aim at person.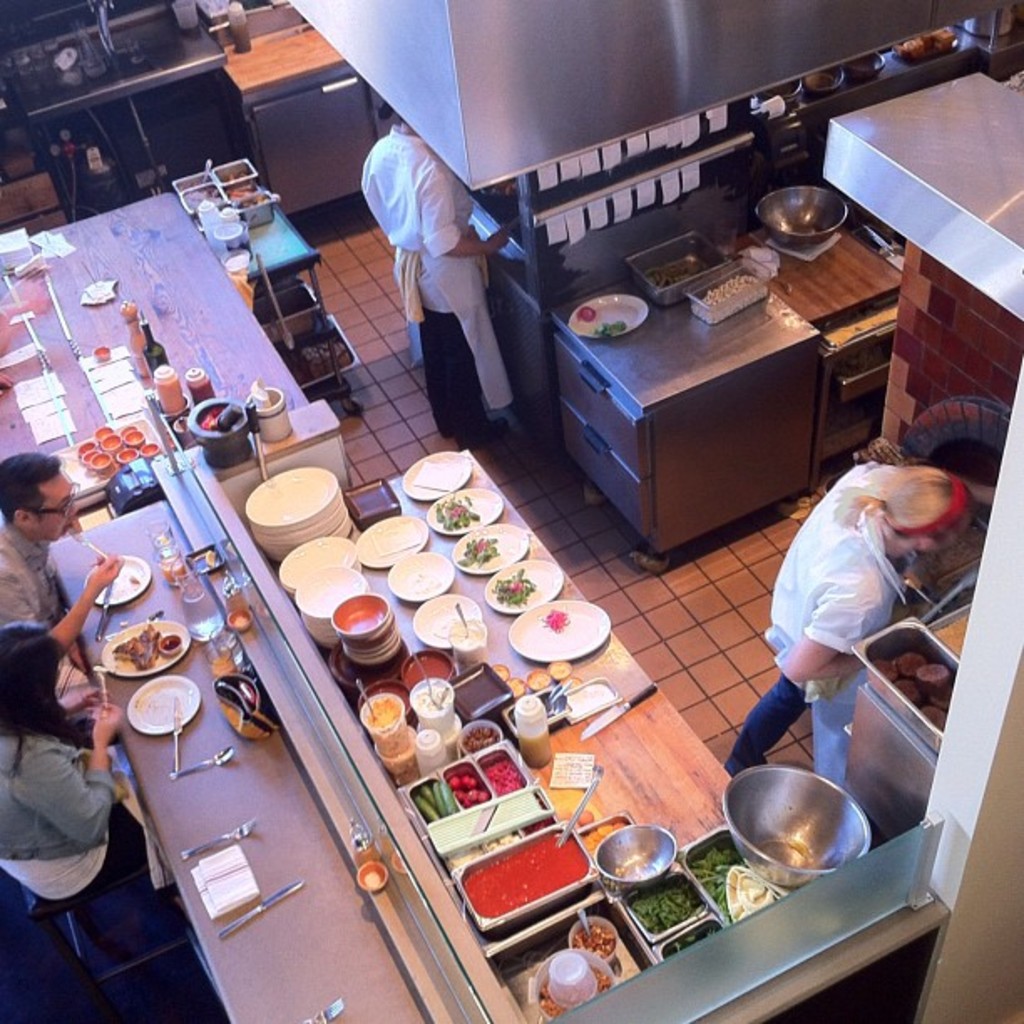
Aimed at bbox(0, 616, 141, 868).
